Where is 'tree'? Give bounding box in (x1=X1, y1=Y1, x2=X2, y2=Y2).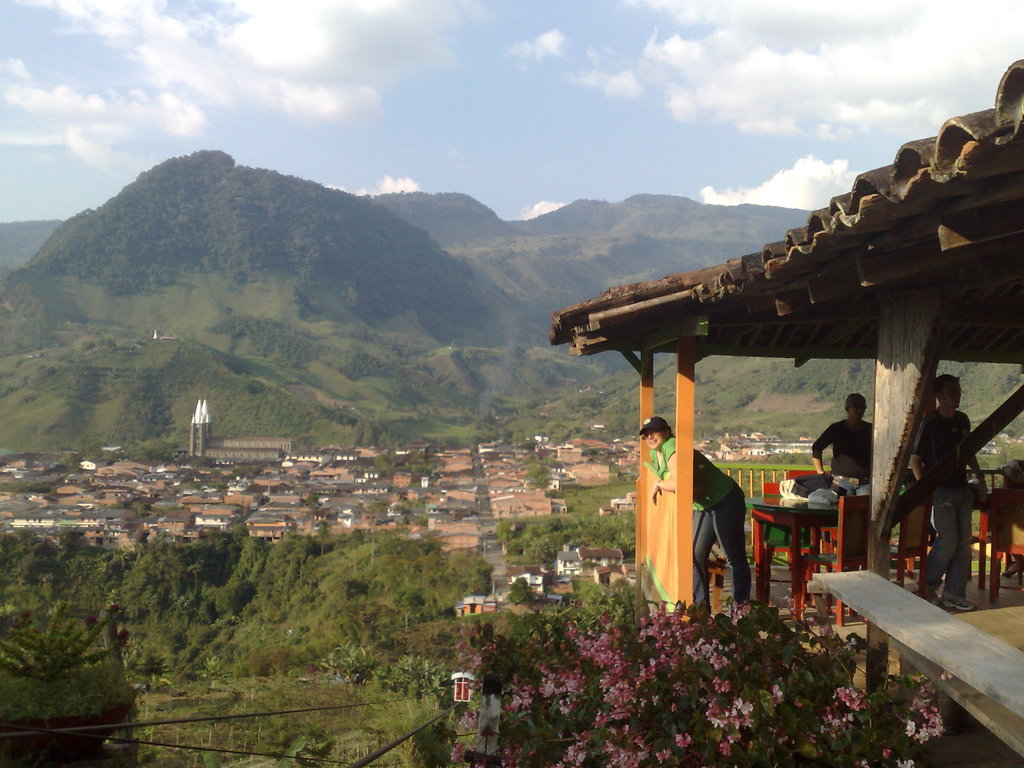
(x1=424, y1=588, x2=454, y2=622).
